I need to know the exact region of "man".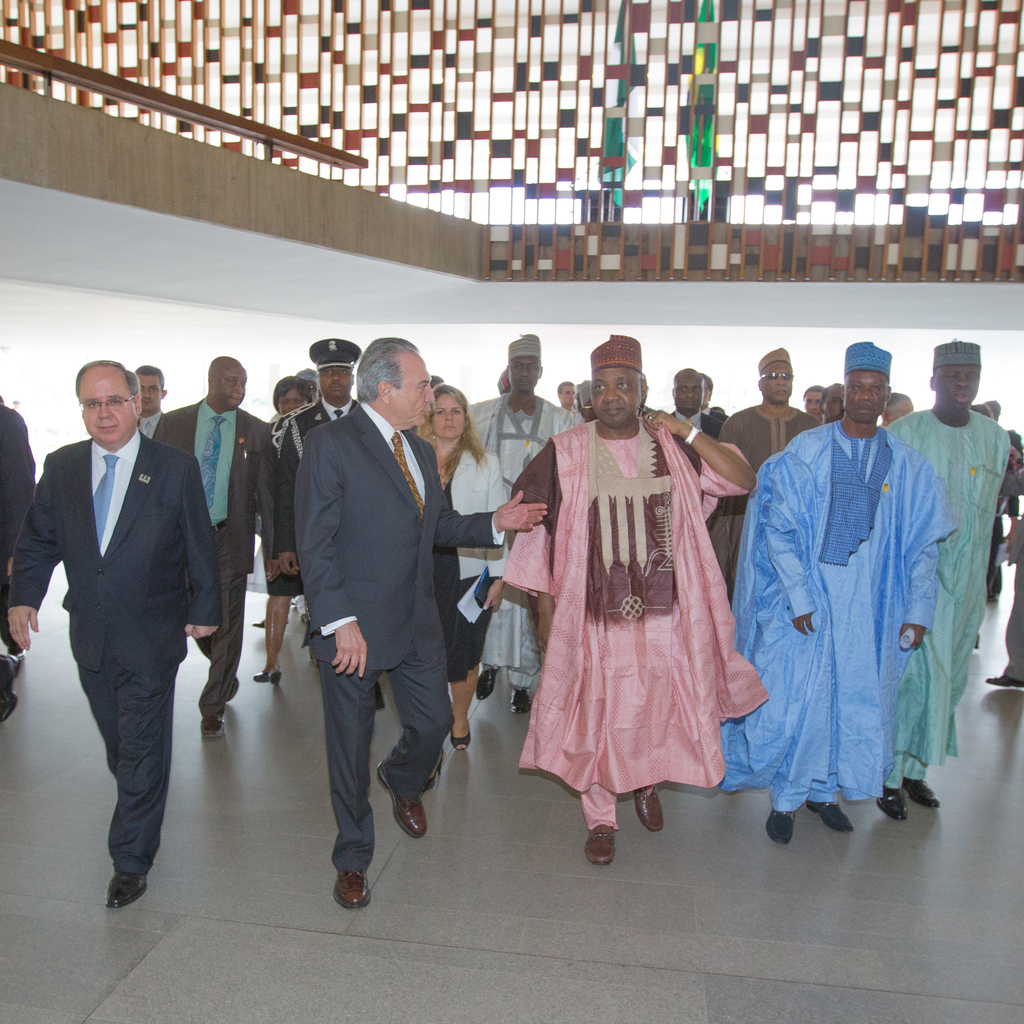
Region: <region>571, 370, 596, 422</region>.
